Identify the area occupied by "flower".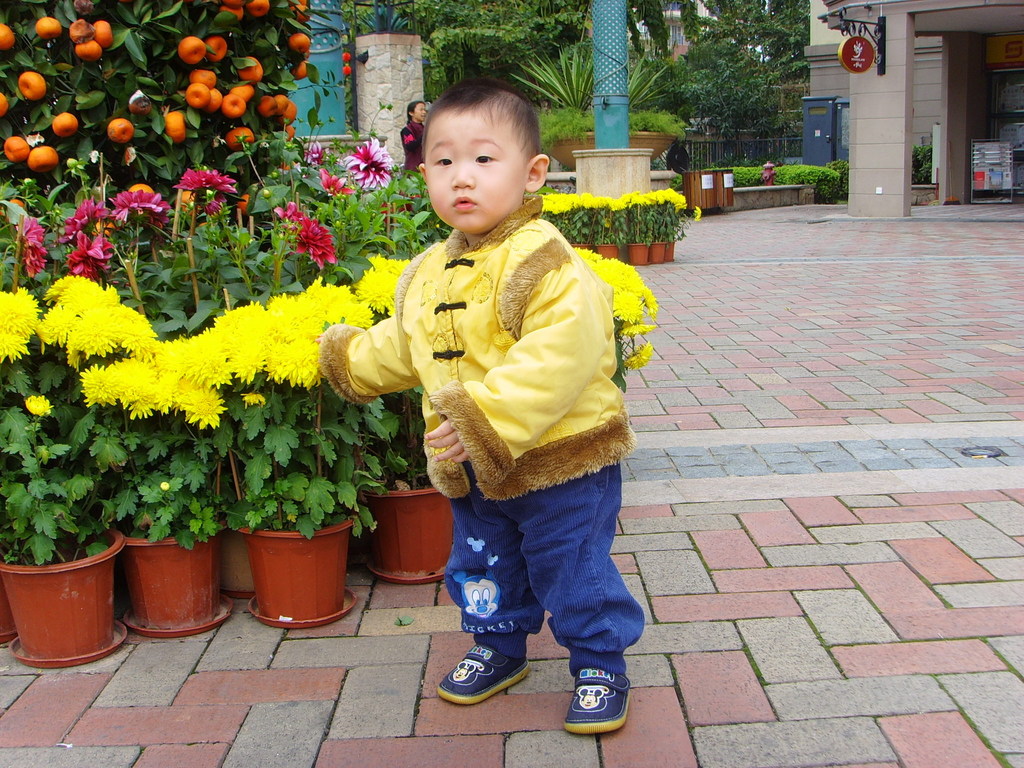
Area: (left=163, top=483, right=168, bottom=490).
